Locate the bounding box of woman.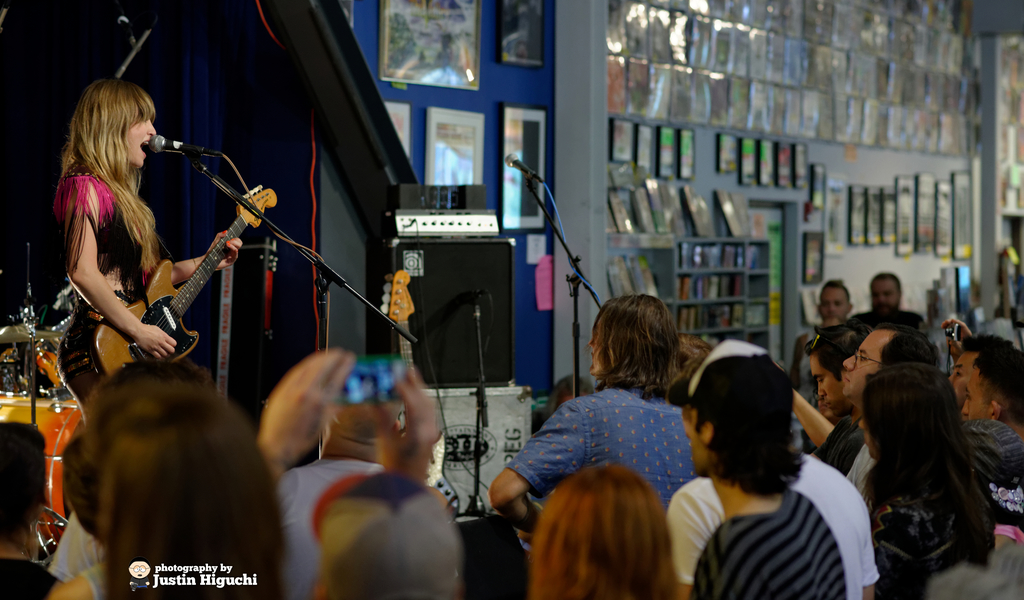
Bounding box: (x1=854, y1=364, x2=997, y2=599).
